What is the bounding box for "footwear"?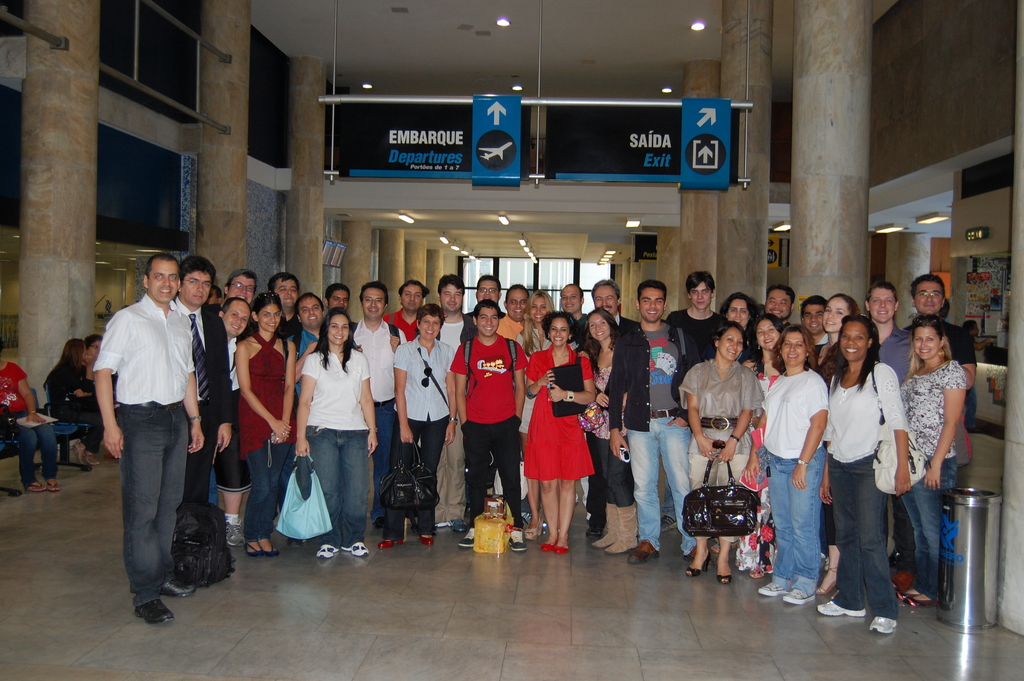
{"left": 525, "top": 527, "right": 538, "bottom": 539}.
